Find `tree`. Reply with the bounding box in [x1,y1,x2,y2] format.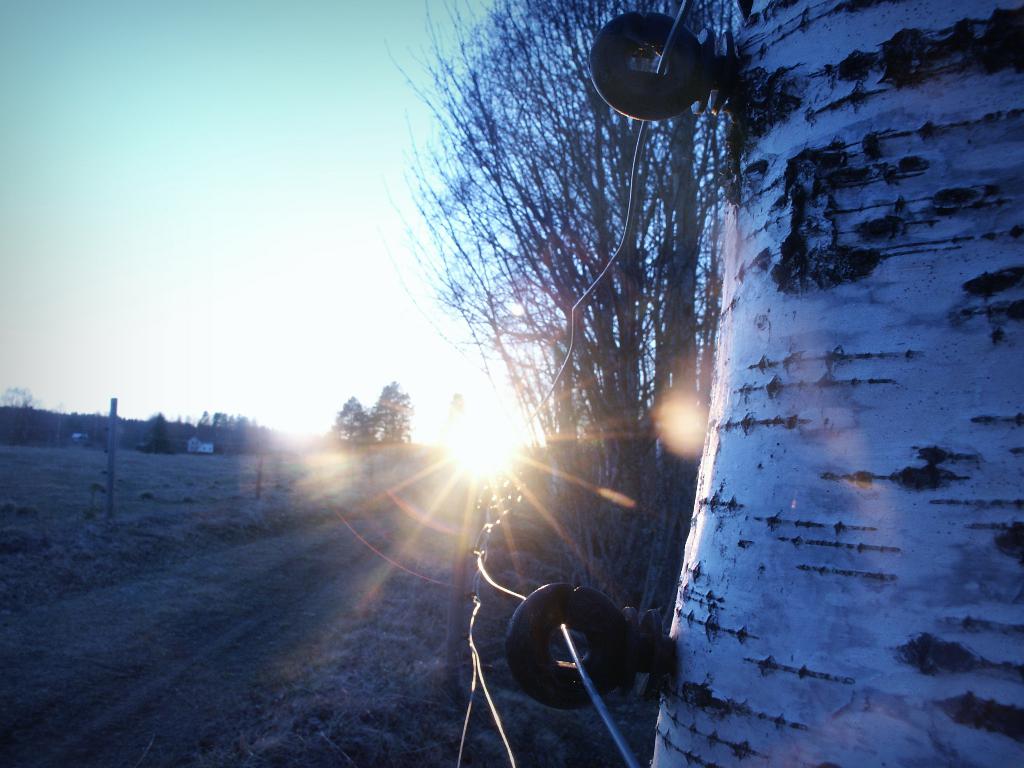
[3,385,36,441].
